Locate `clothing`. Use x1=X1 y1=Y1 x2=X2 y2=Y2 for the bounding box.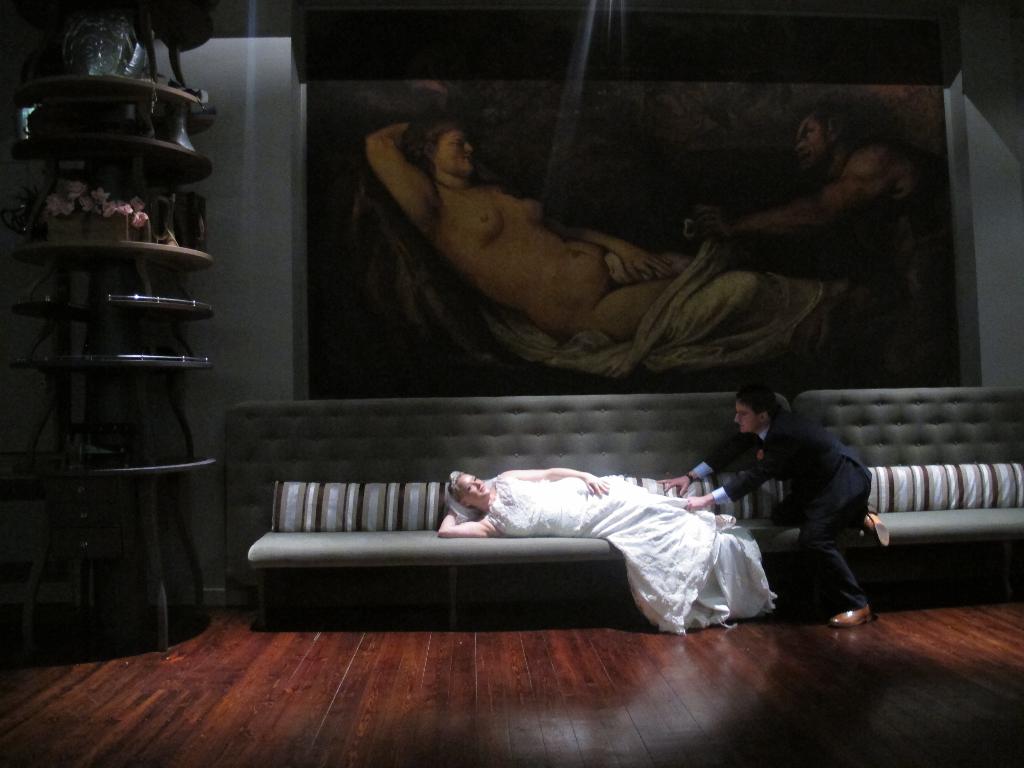
x1=692 y1=399 x2=880 y2=622.
